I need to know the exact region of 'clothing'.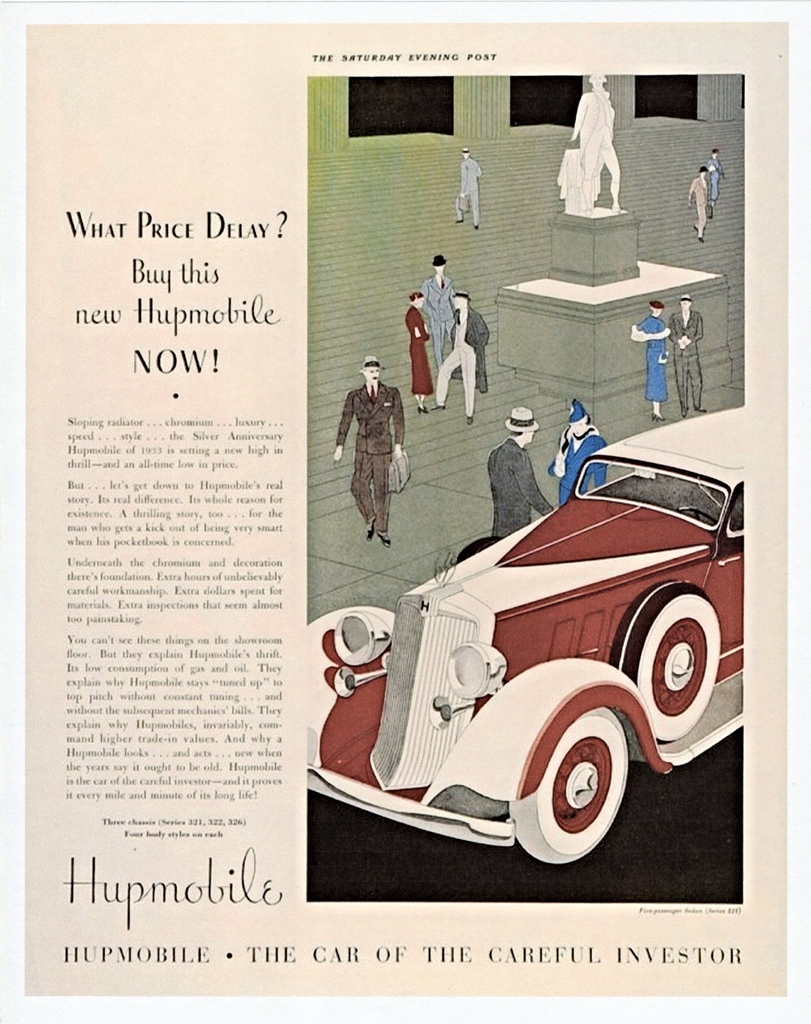
Region: select_region(668, 299, 714, 419).
